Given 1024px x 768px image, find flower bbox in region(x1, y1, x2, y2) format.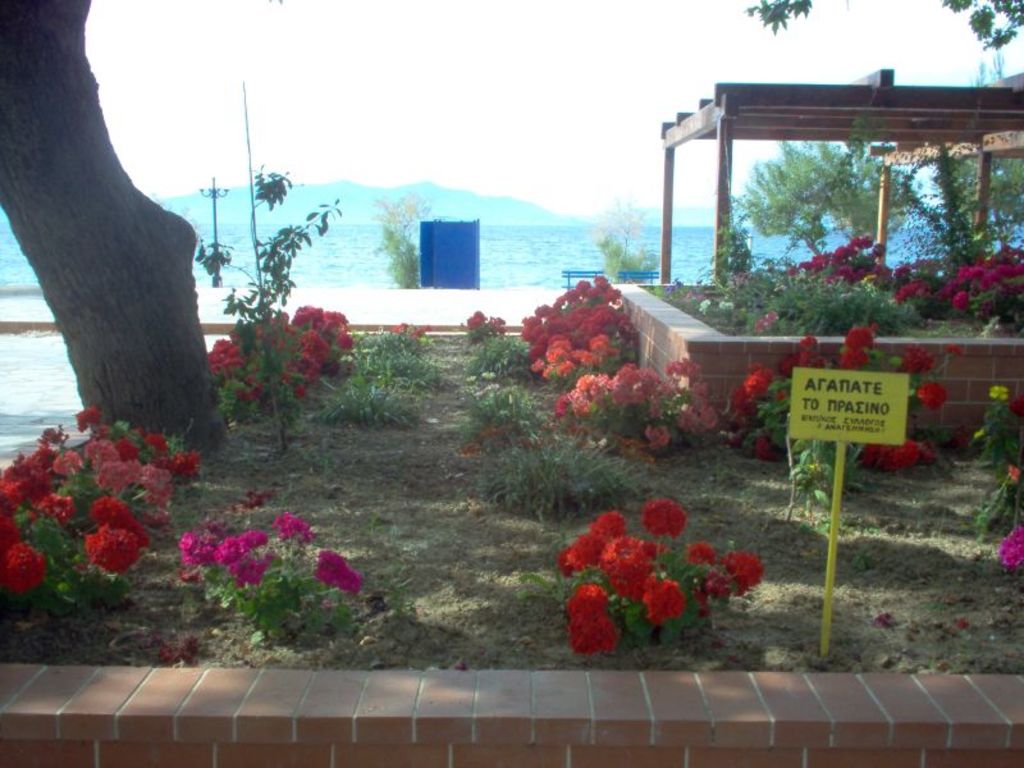
region(682, 536, 716, 567).
